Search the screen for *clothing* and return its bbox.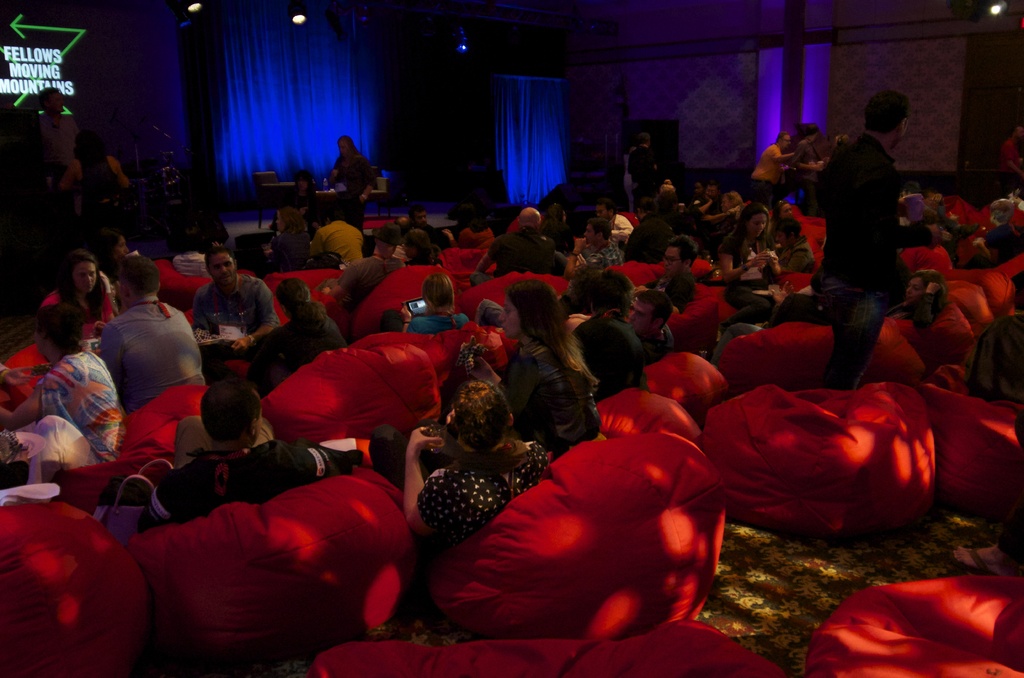
Found: crop(304, 220, 373, 282).
